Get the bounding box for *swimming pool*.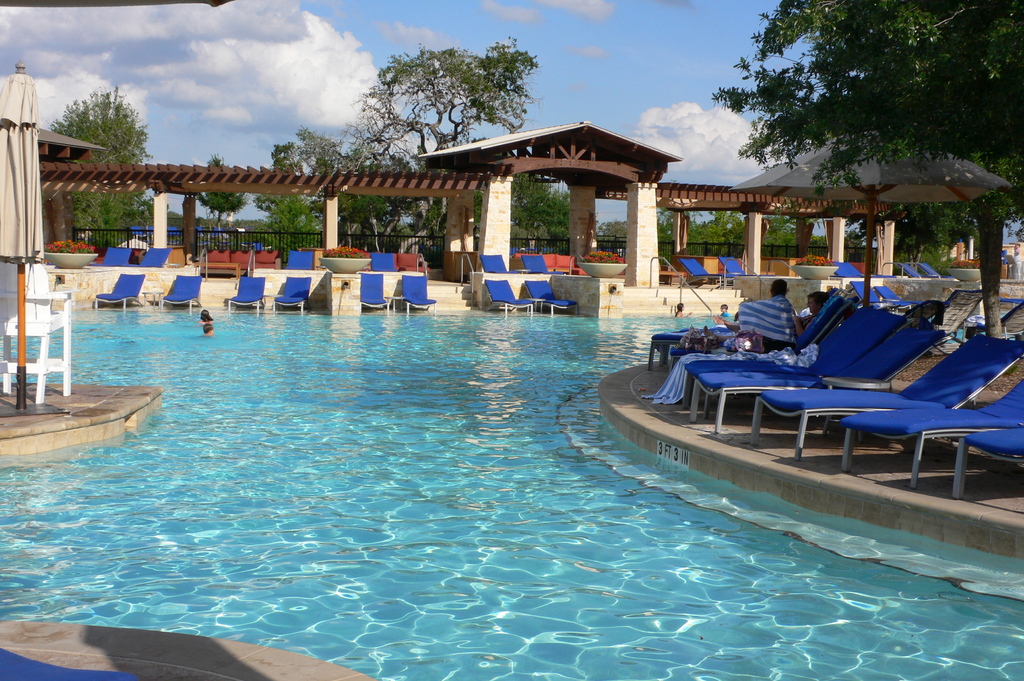
0, 311, 1023, 680.
